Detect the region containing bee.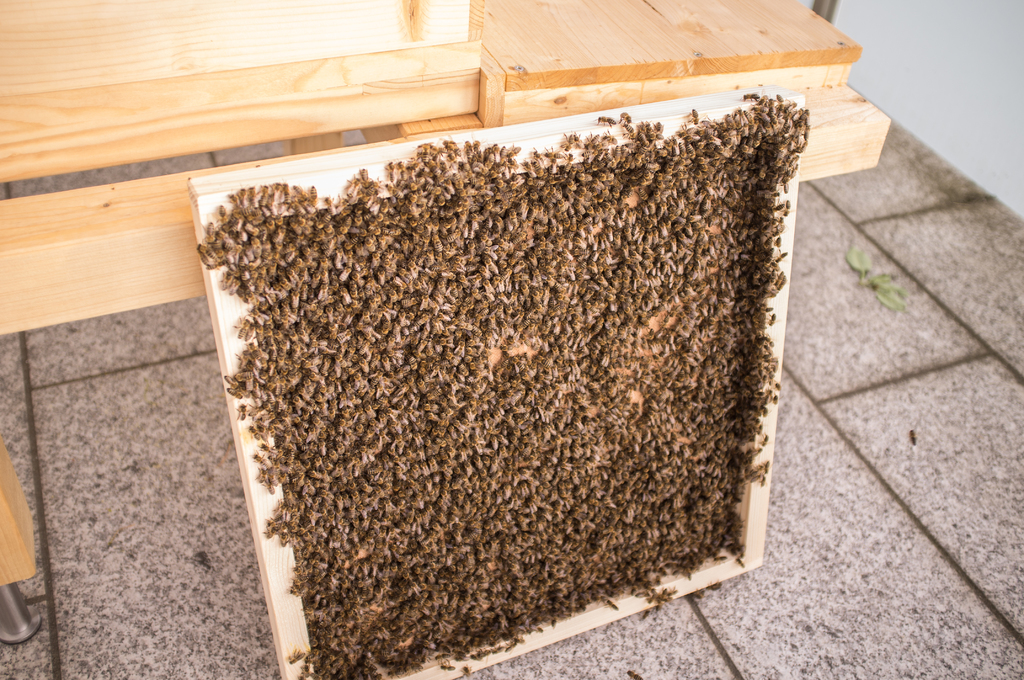
pyautogui.locateOnScreen(242, 205, 259, 214).
